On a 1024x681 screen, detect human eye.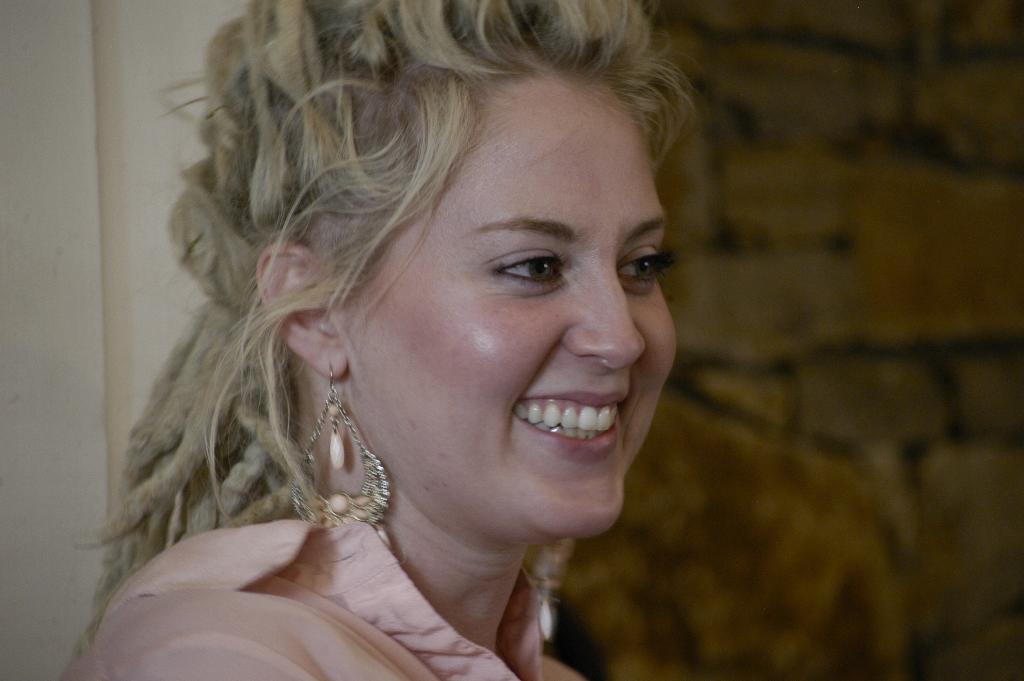
BBox(614, 240, 670, 303).
